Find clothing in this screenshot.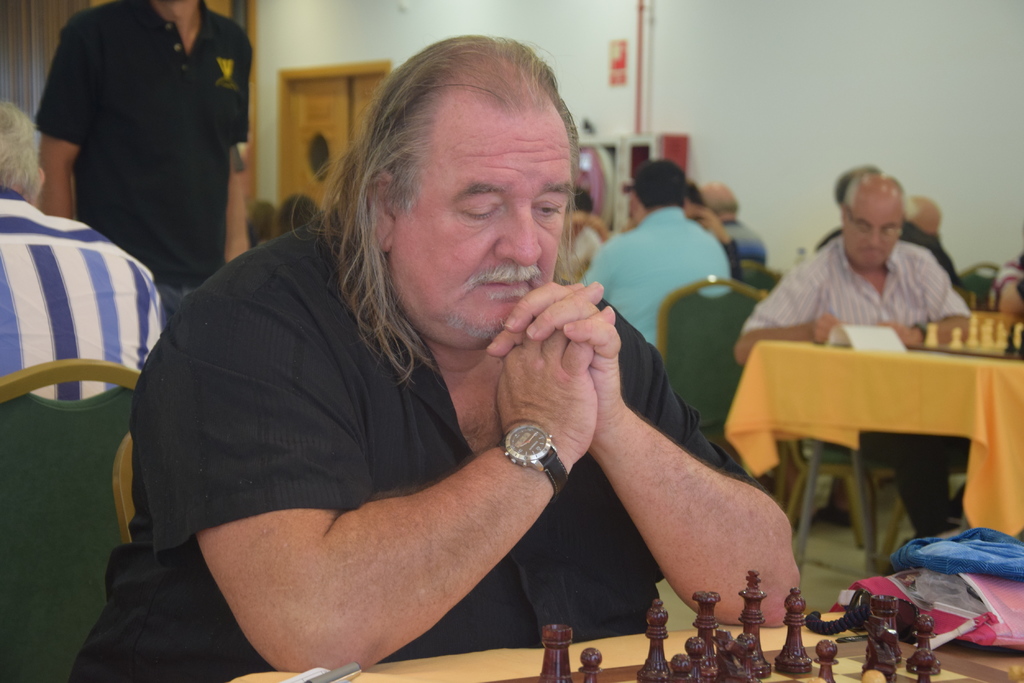
The bounding box for clothing is 0, 184, 166, 399.
